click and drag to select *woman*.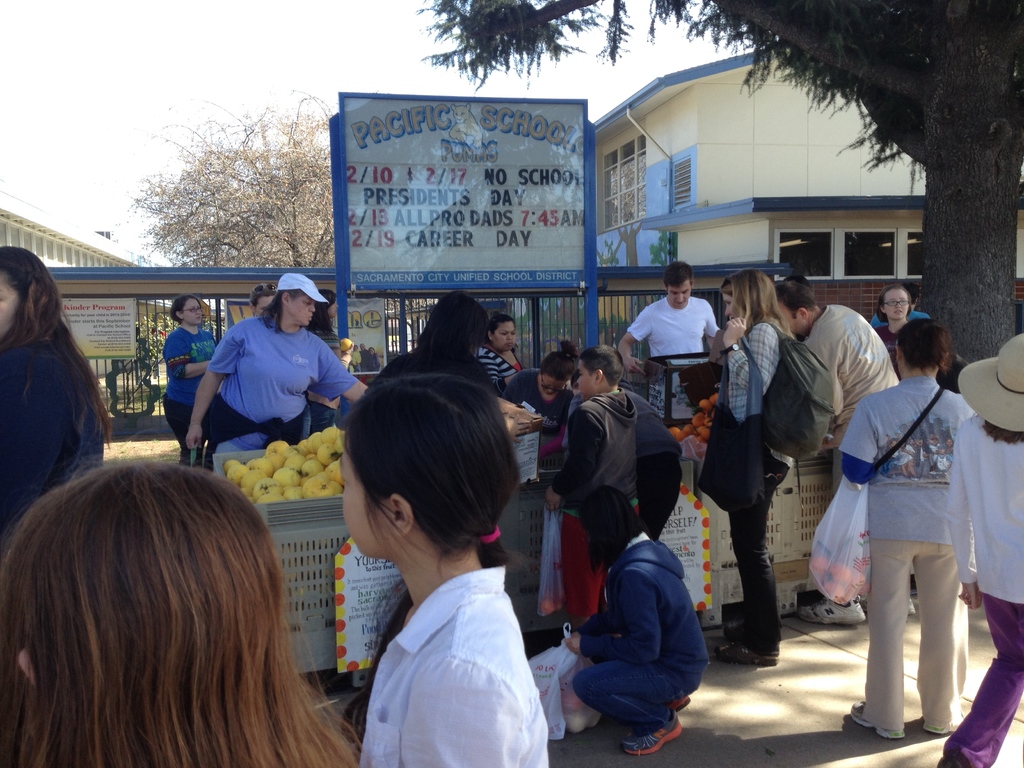
Selection: 296, 284, 357, 433.
